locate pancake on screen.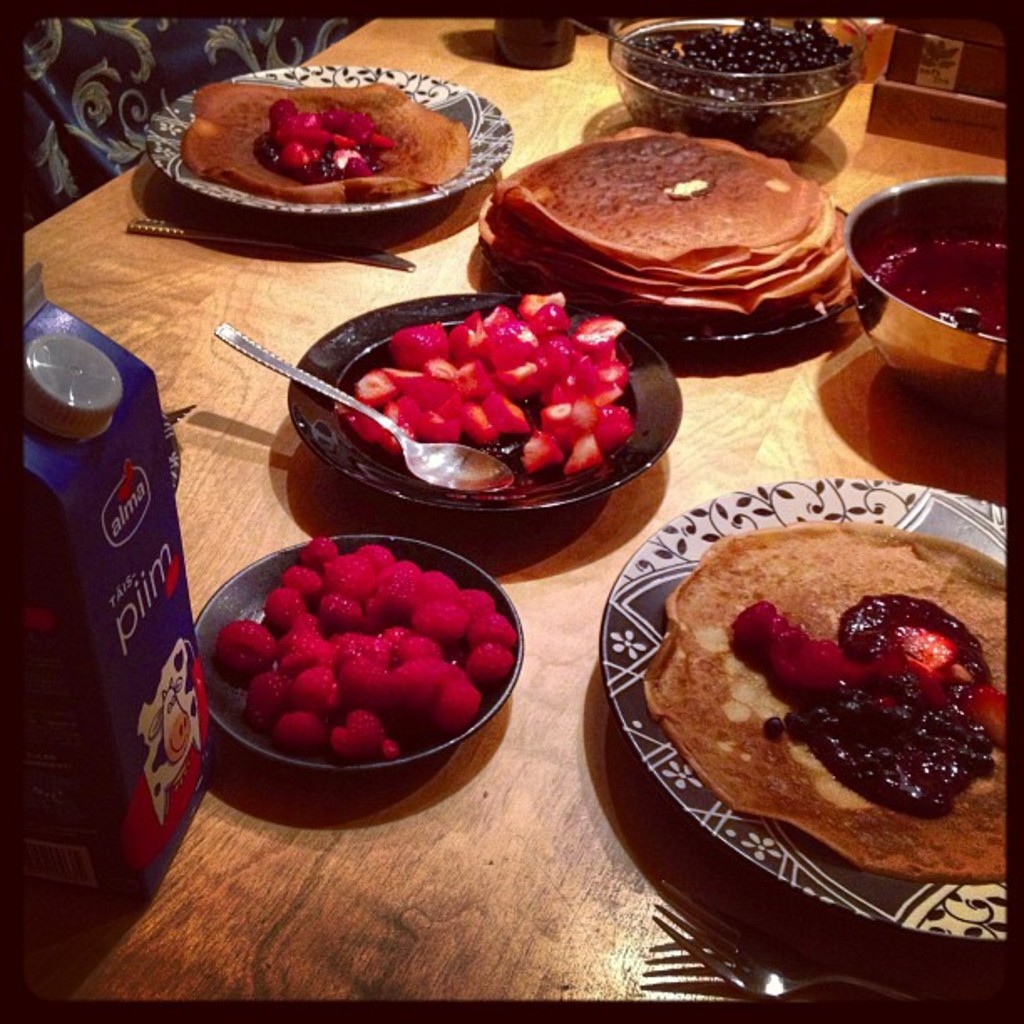
On screen at [left=167, top=72, right=475, bottom=206].
